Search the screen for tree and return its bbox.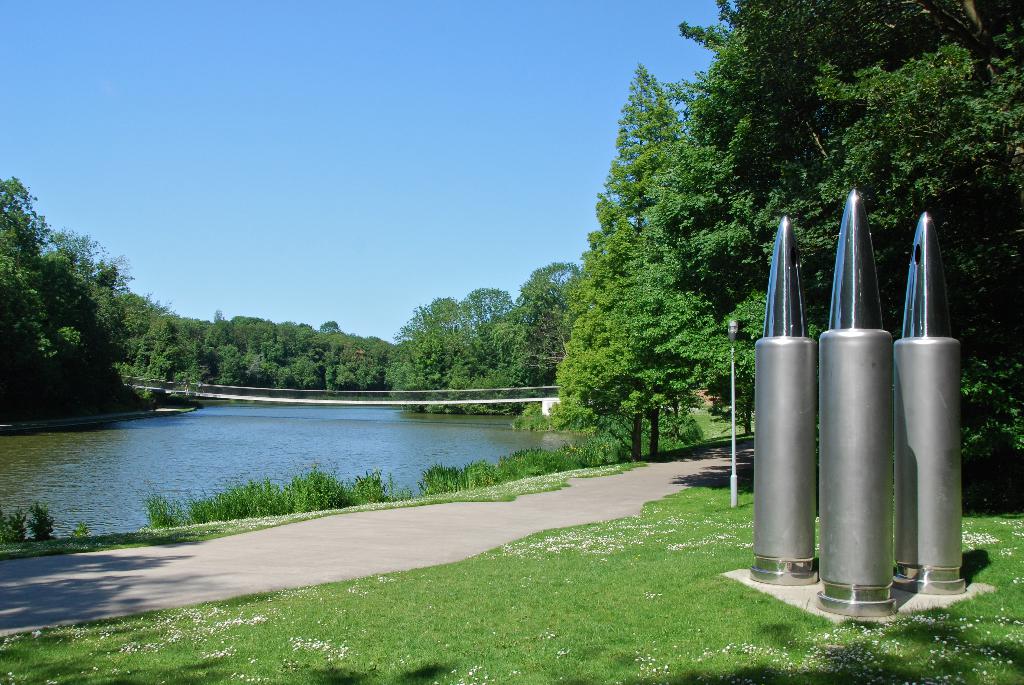
Found: [373,337,403,390].
